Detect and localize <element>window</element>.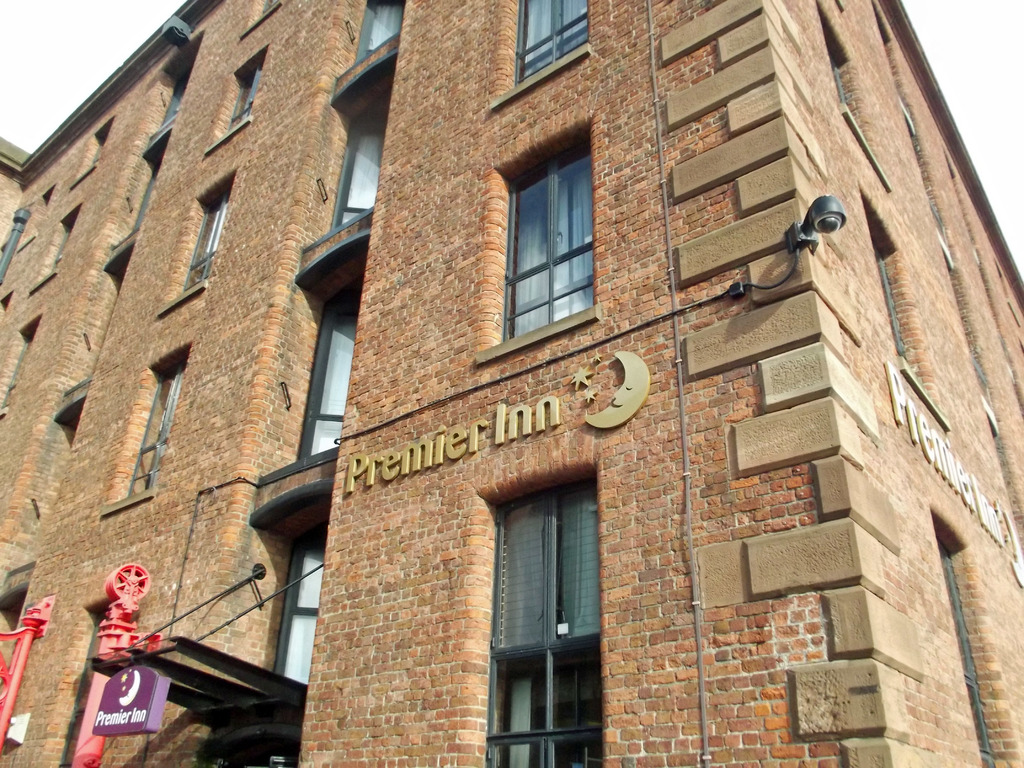
Localized at left=292, top=264, right=365, bottom=465.
